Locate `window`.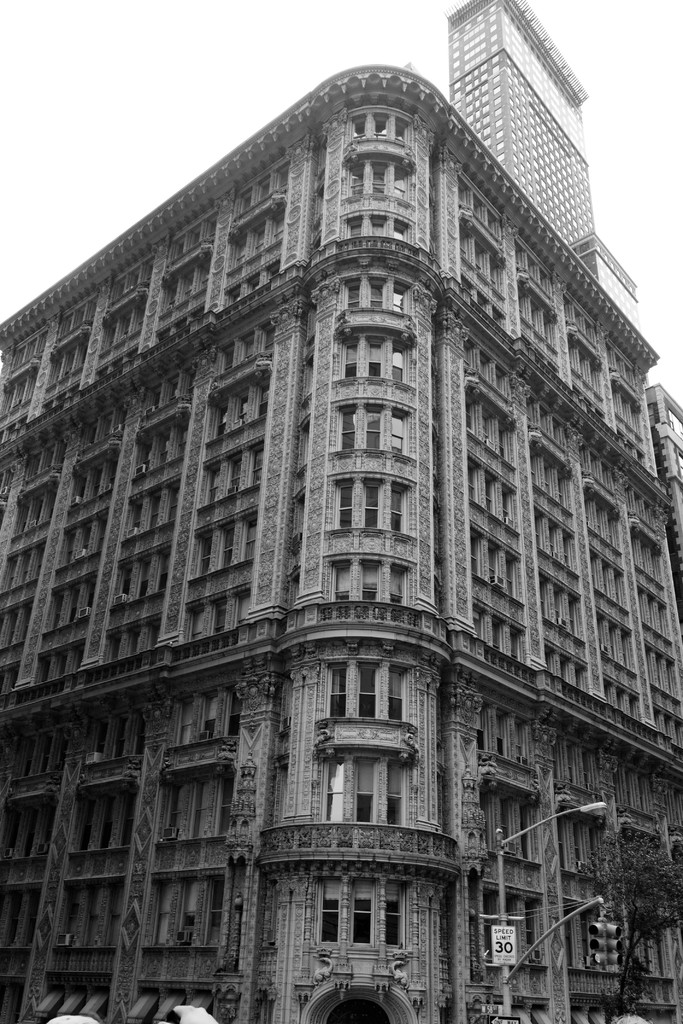
Bounding box: {"left": 54, "top": 876, "right": 121, "bottom": 948}.
